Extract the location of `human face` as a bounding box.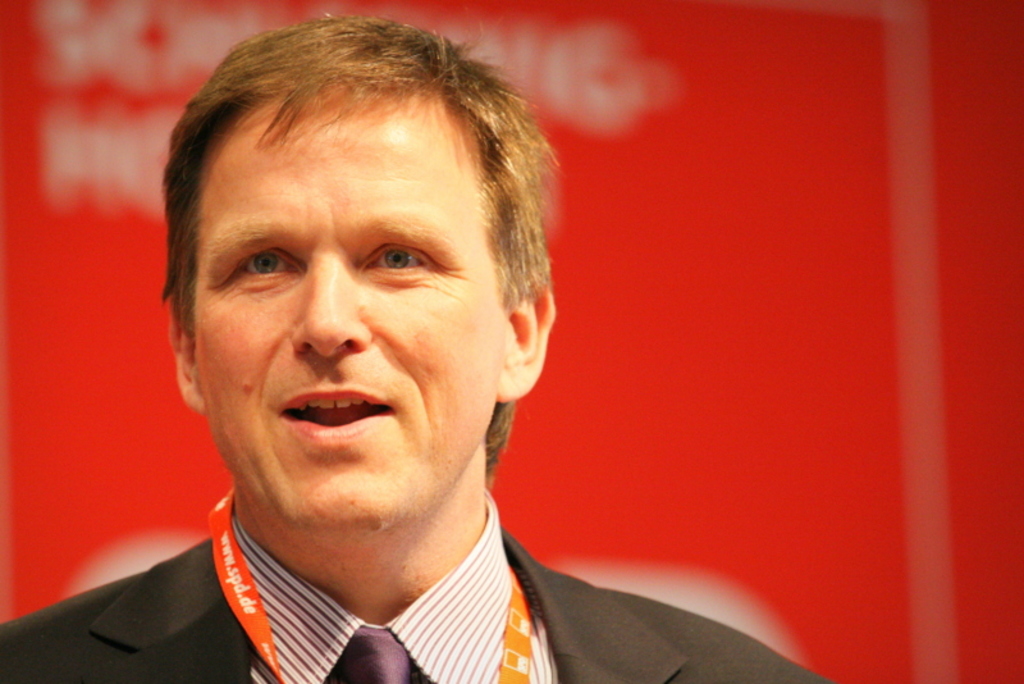
left=197, top=90, right=503, bottom=535.
